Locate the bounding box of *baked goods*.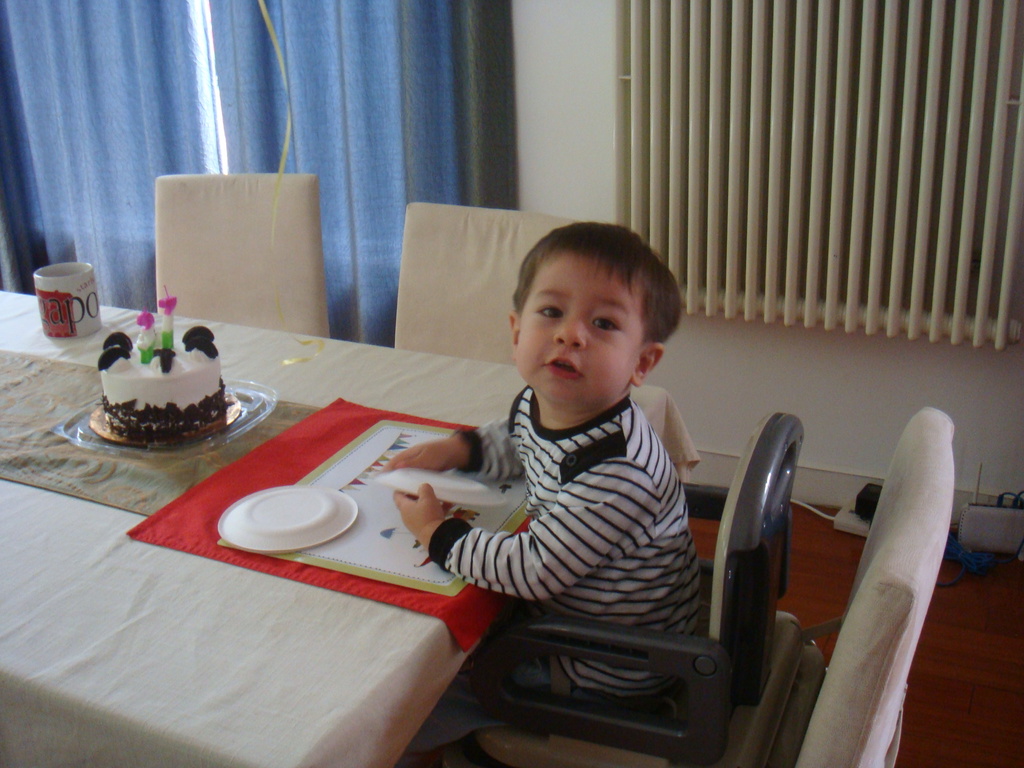
Bounding box: 96/326/227/444.
